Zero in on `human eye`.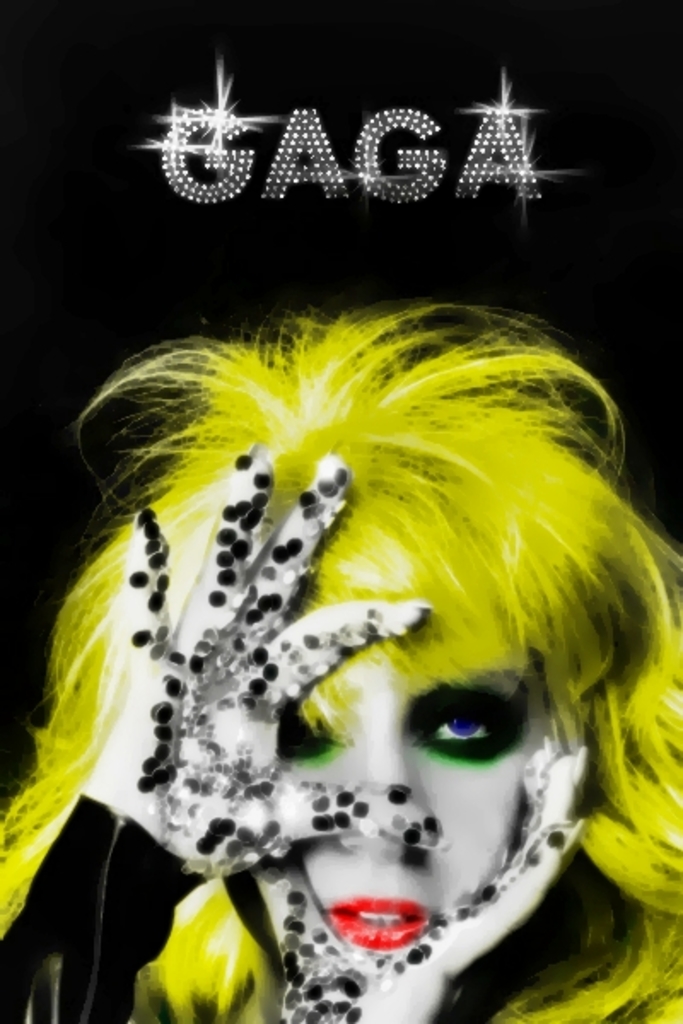
Zeroed in: box(287, 708, 333, 759).
